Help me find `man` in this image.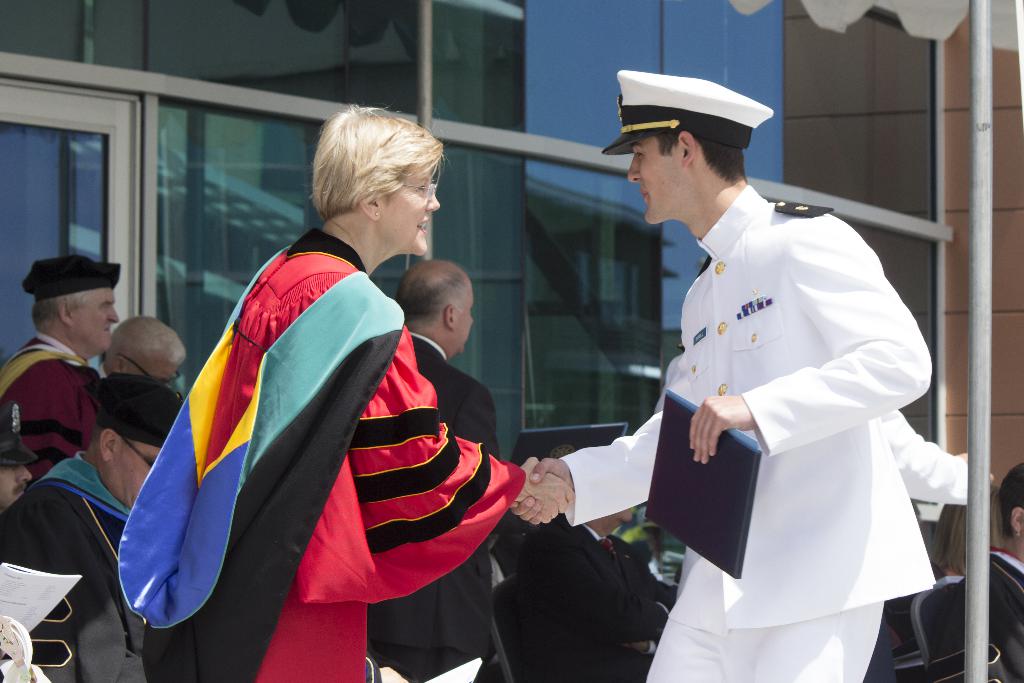
Found it: pyautogui.locateOnScreen(511, 443, 672, 682).
